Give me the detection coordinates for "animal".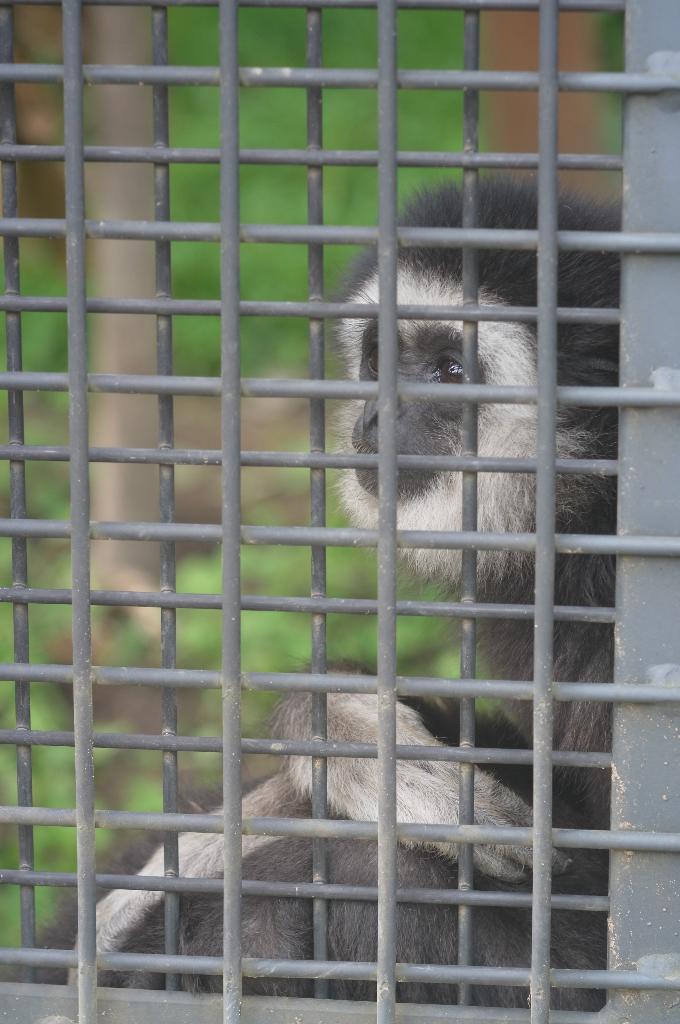
BBox(1, 175, 626, 1006).
